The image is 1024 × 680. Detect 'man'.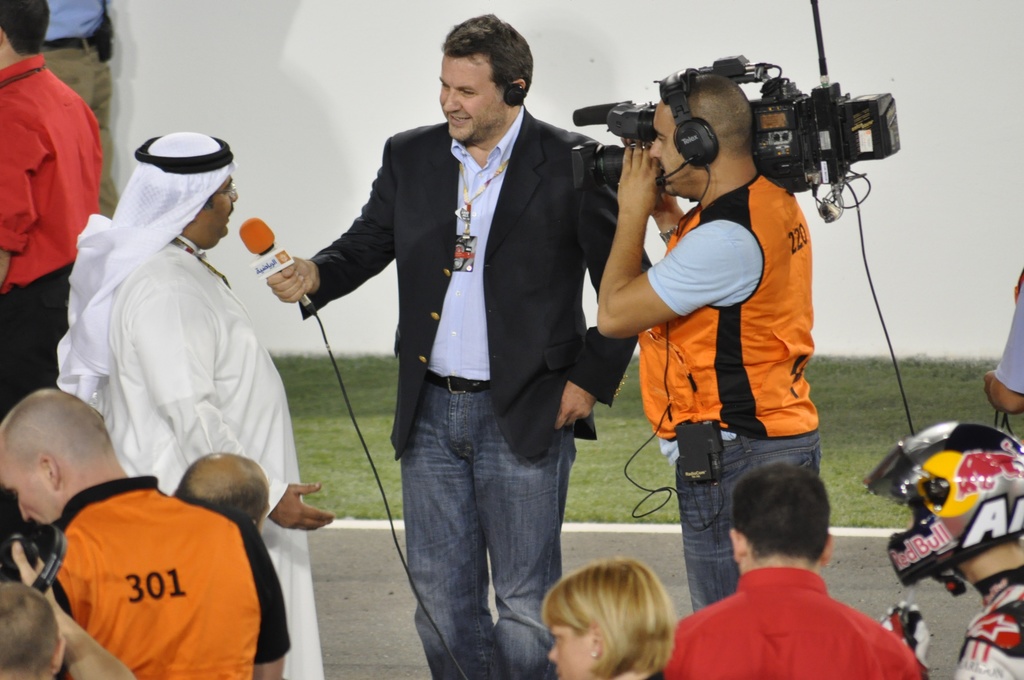
Detection: [0,0,102,584].
